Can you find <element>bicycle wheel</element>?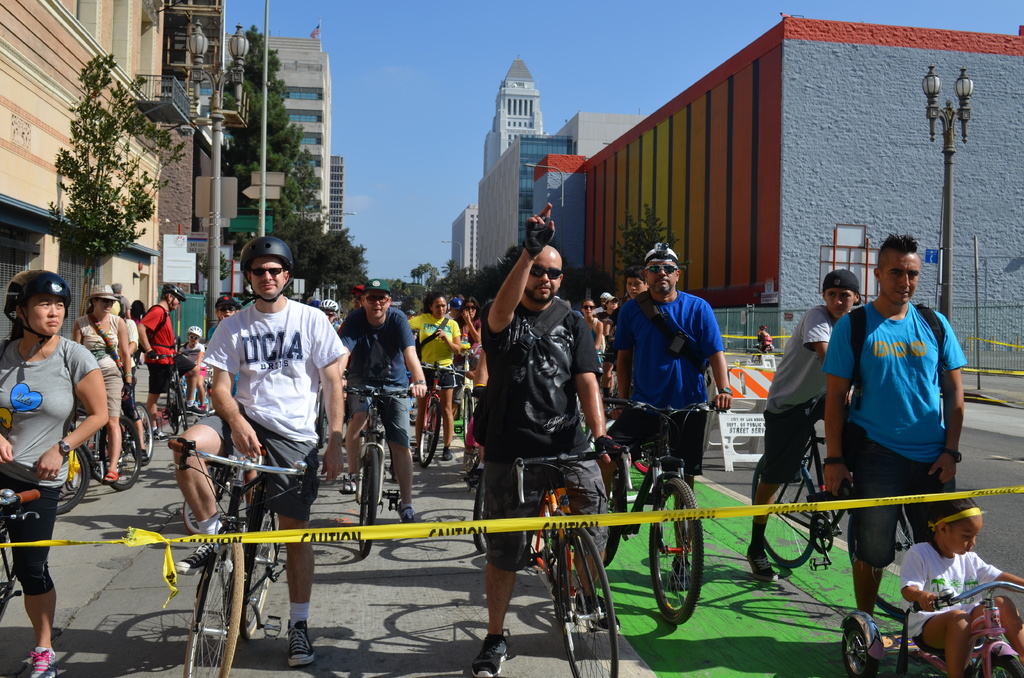
Yes, bounding box: (left=99, top=419, right=141, bottom=494).
